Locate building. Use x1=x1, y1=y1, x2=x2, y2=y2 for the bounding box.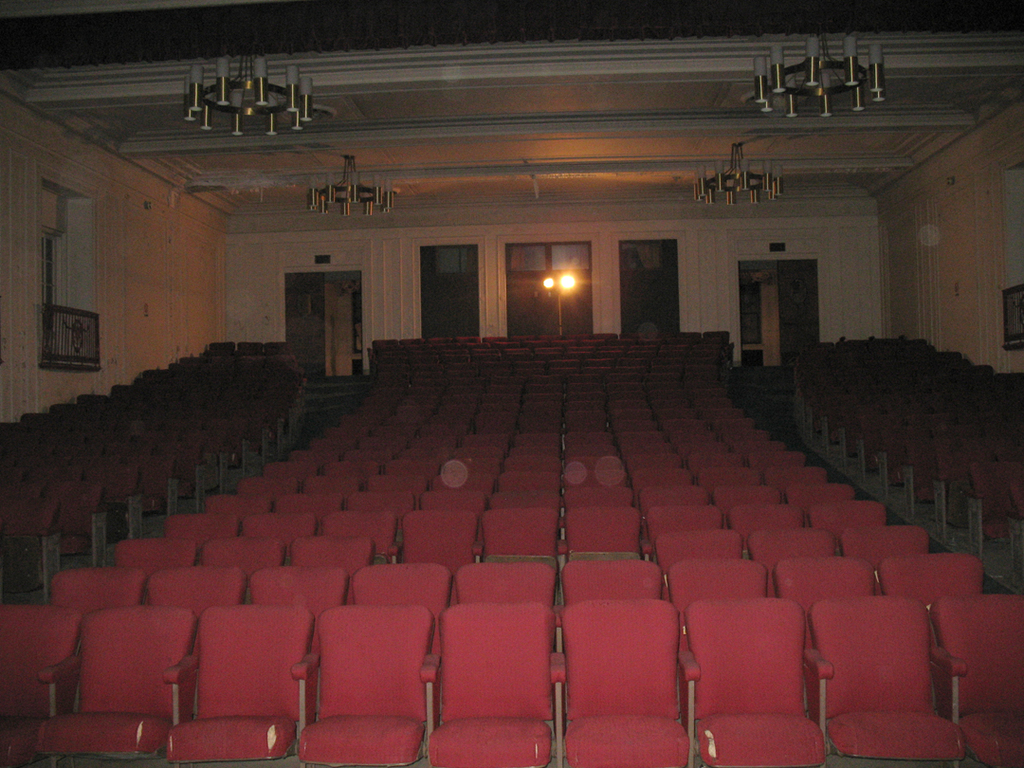
x1=0, y1=1, x2=1023, y2=767.
